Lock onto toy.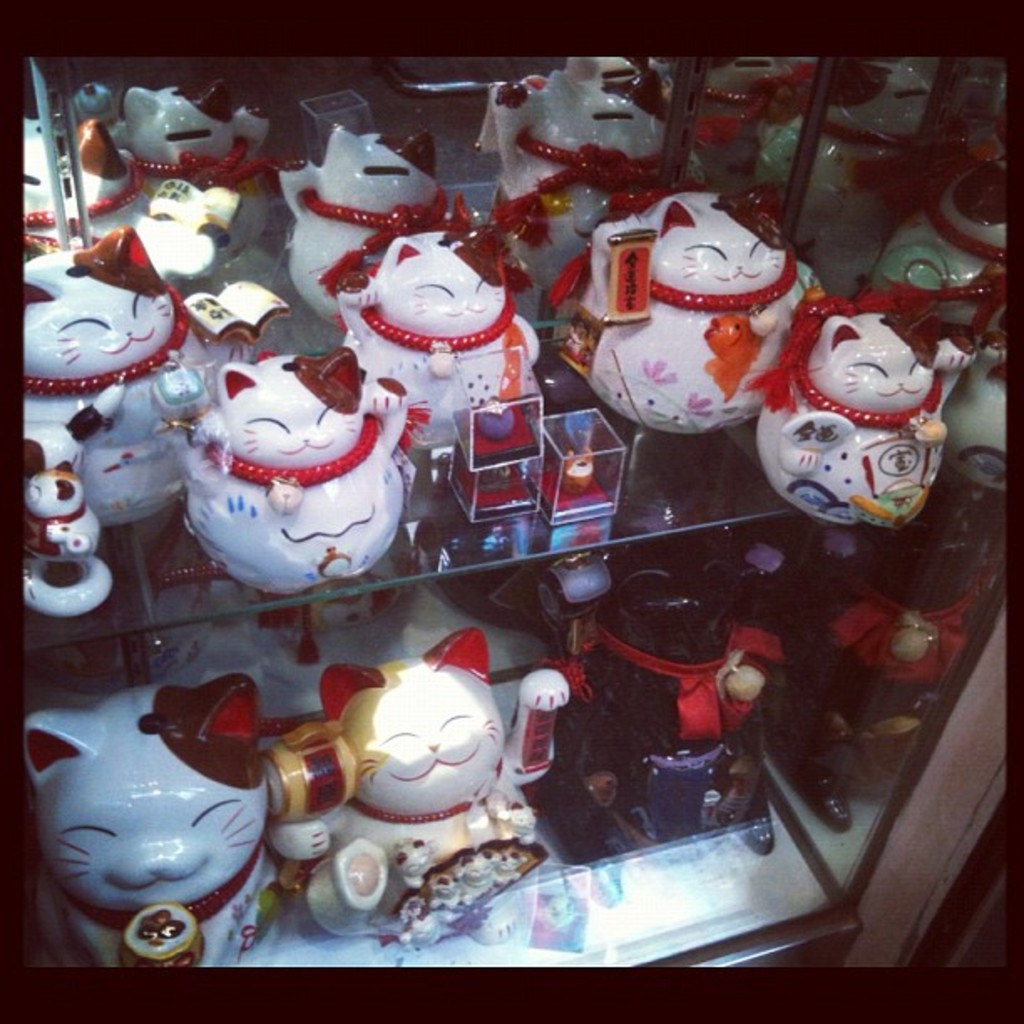
Locked: crop(537, 567, 778, 843).
